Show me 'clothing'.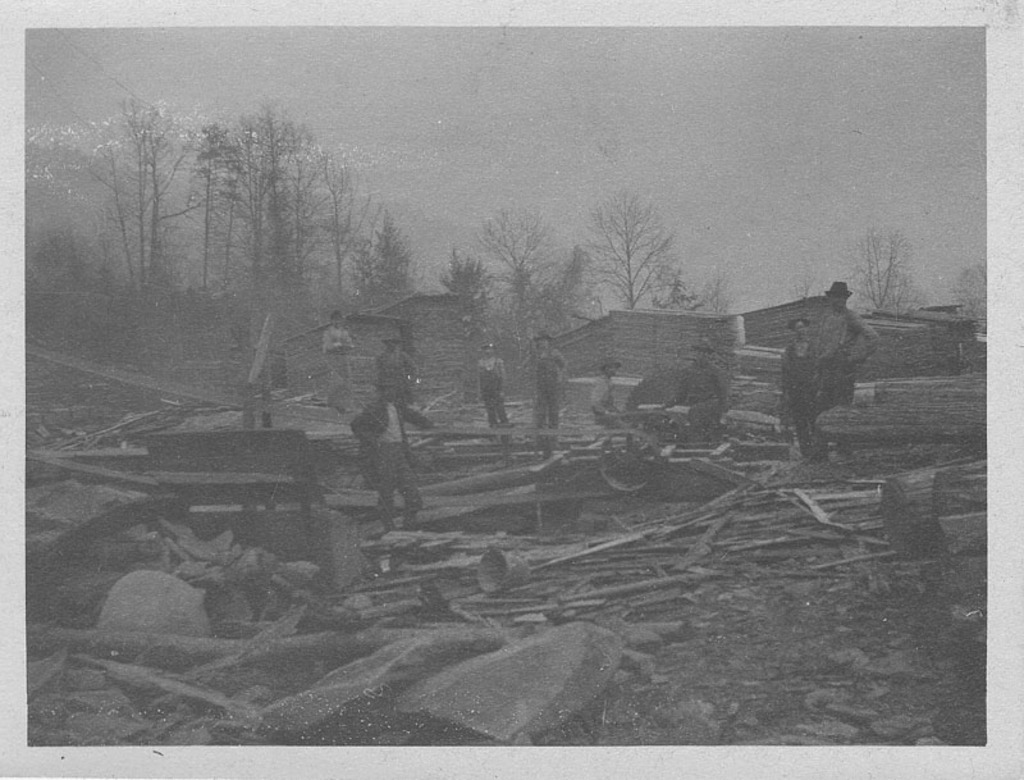
'clothing' is here: select_region(595, 377, 609, 428).
